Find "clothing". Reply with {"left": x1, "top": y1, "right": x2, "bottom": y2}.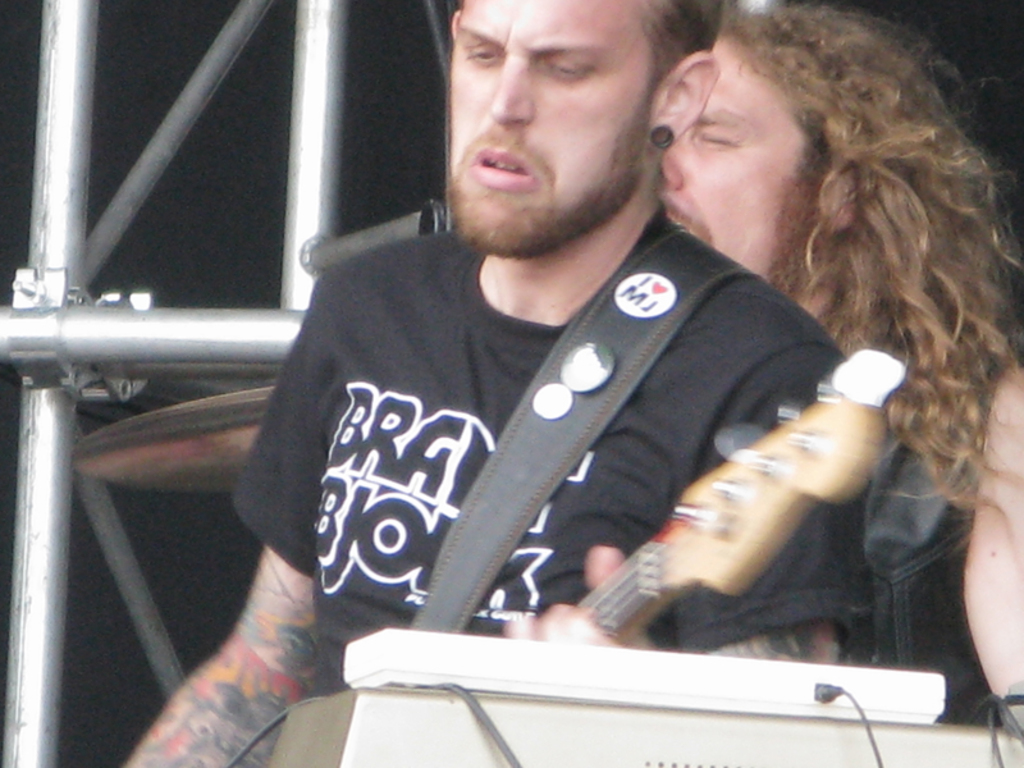
{"left": 206, "top": 218, "right": 878, "bottom": 767}.
